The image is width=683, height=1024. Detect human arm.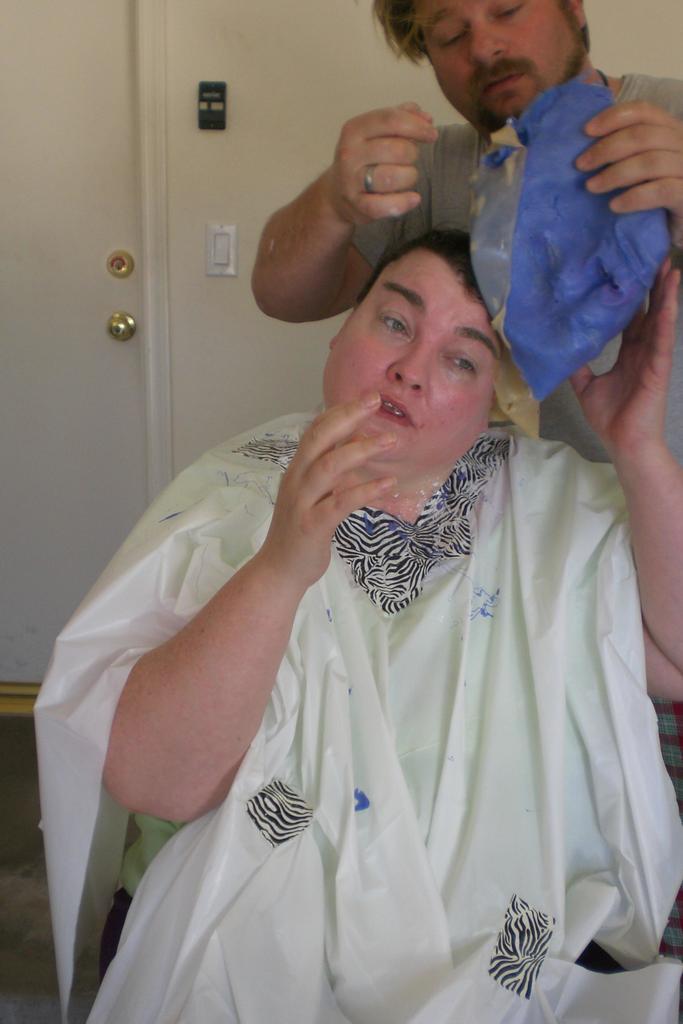
Detection: locate(258, 129, 411, 332).
